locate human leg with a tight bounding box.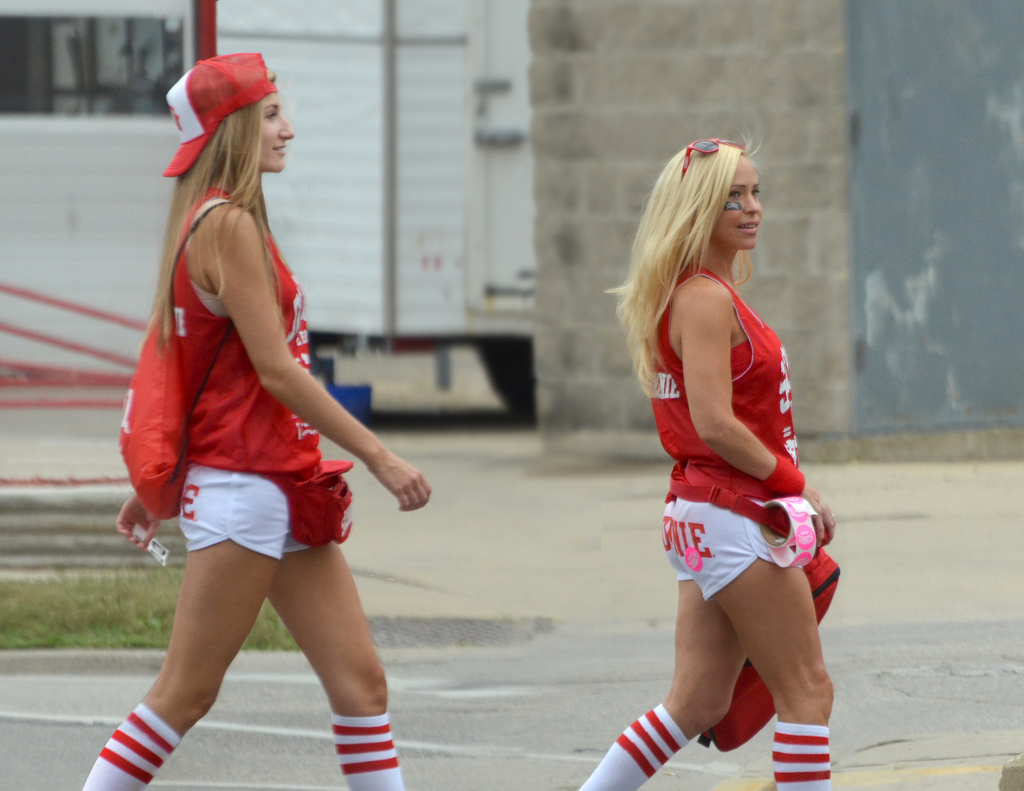
{"x1": 84, "y1": 458, "x2": 287, "y2": 790}.
